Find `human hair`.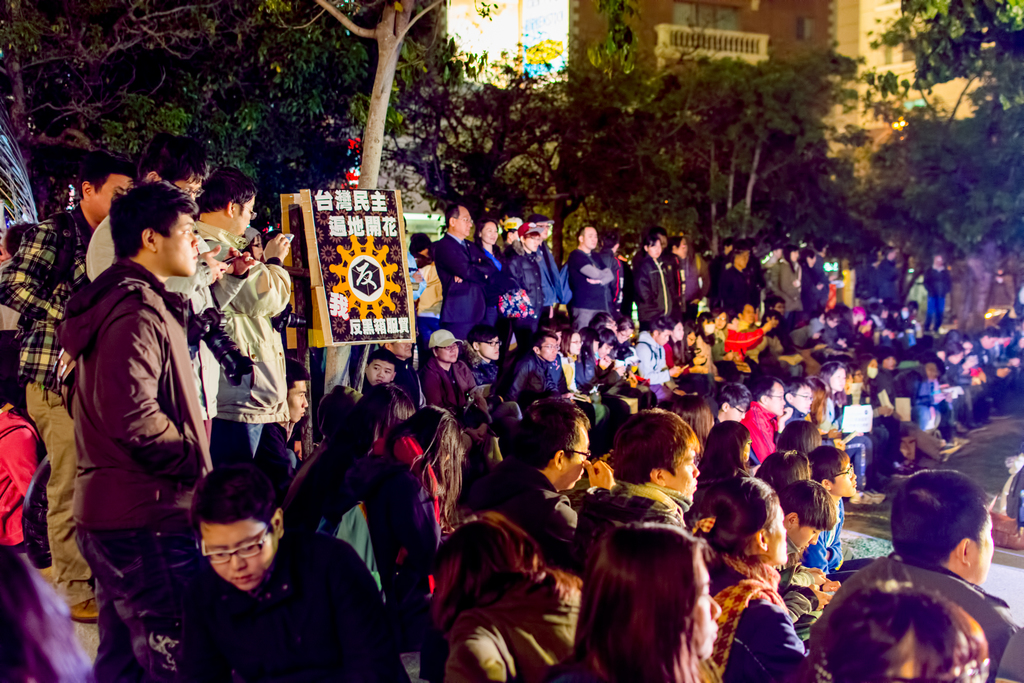
{"x1": 425, "y1": 511, "x2": 582, "y2": 641}.
